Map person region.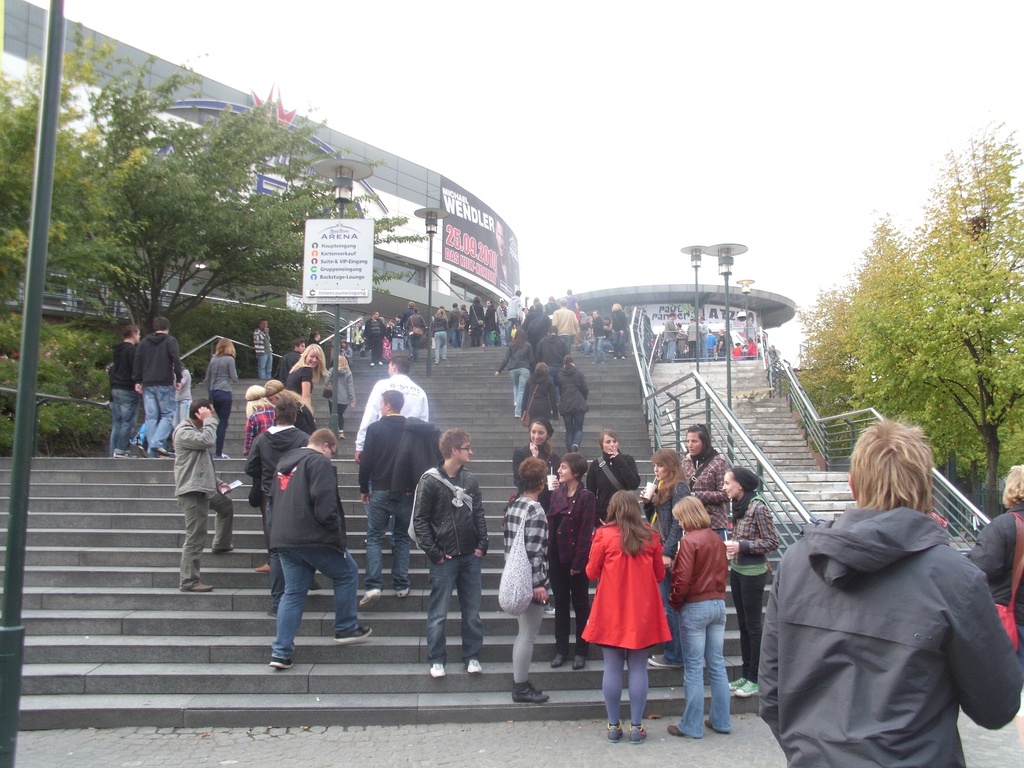
Mapped to <box>206,334,237,460</box>.
